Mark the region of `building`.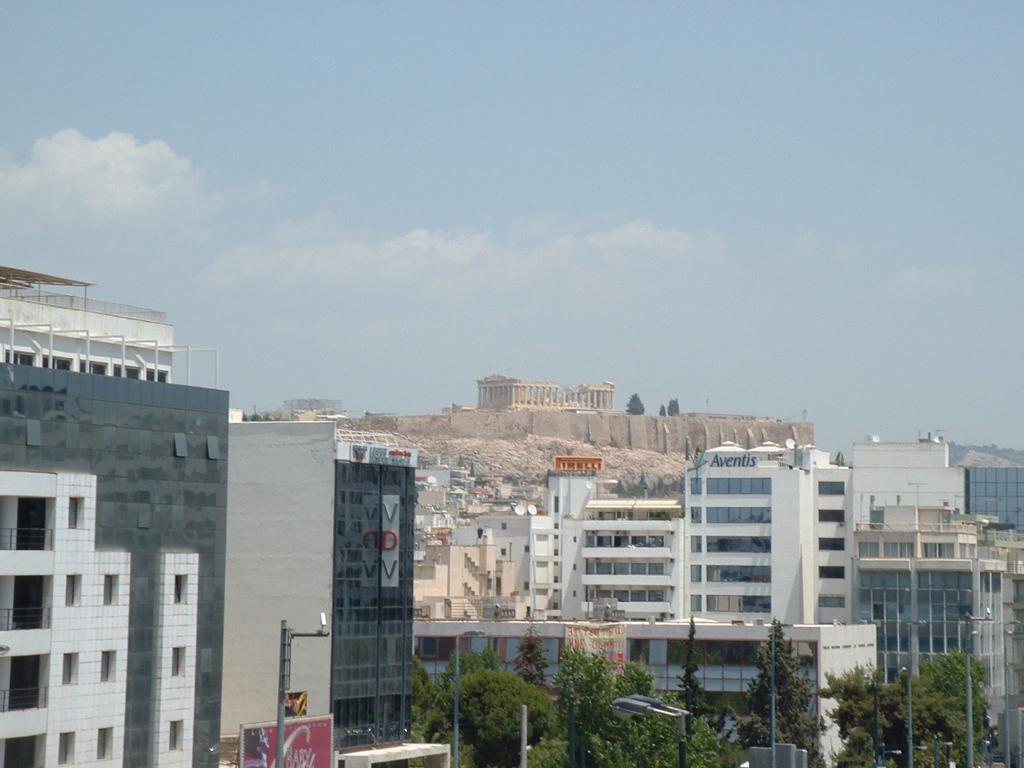
Region: {"x1": 0, "y1": 262, "x2": 230, "y2": 767}.
